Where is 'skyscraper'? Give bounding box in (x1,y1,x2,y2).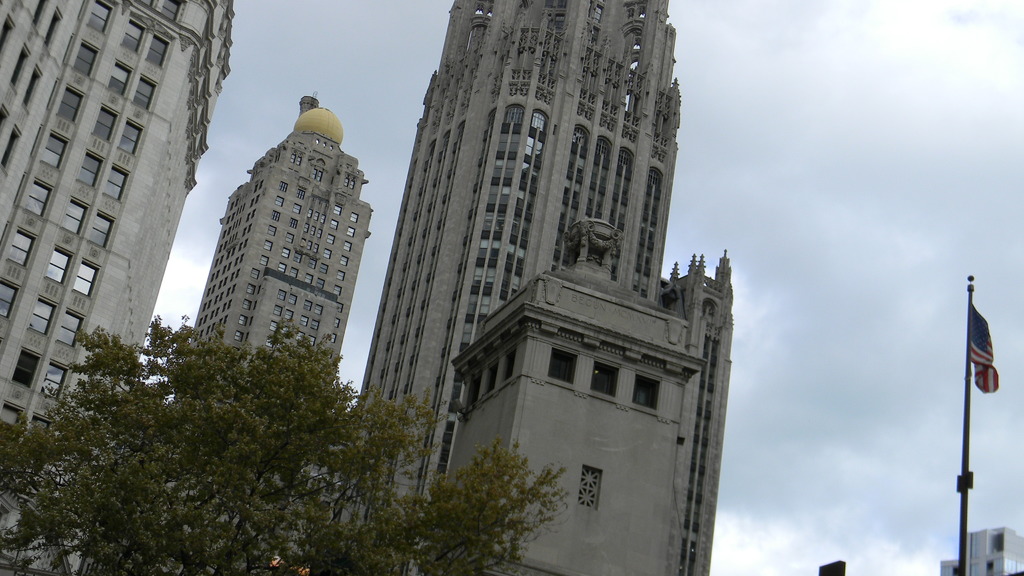
(0,0,236,575).
